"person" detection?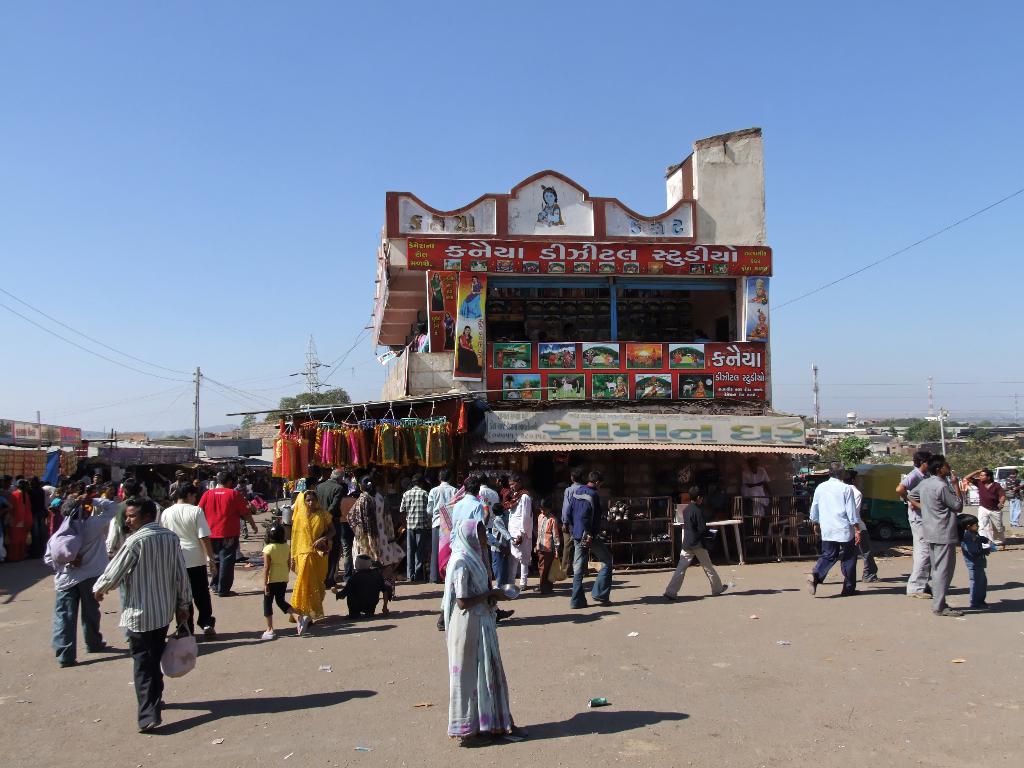
43,494,118,663
